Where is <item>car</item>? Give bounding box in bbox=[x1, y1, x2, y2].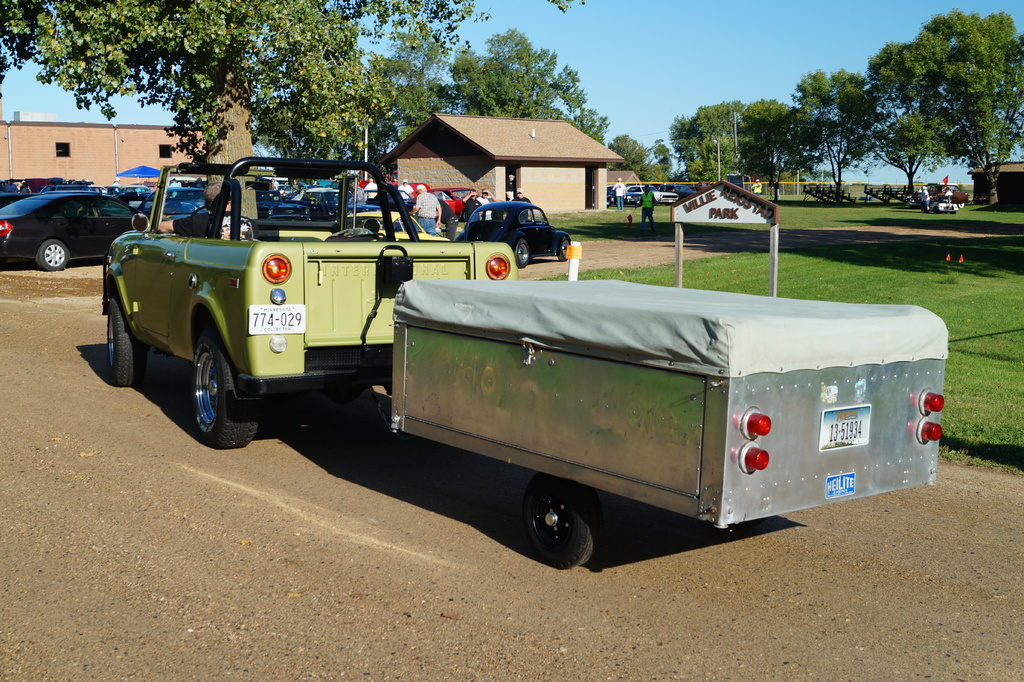
bbox=[138, 186, 207, 222].
